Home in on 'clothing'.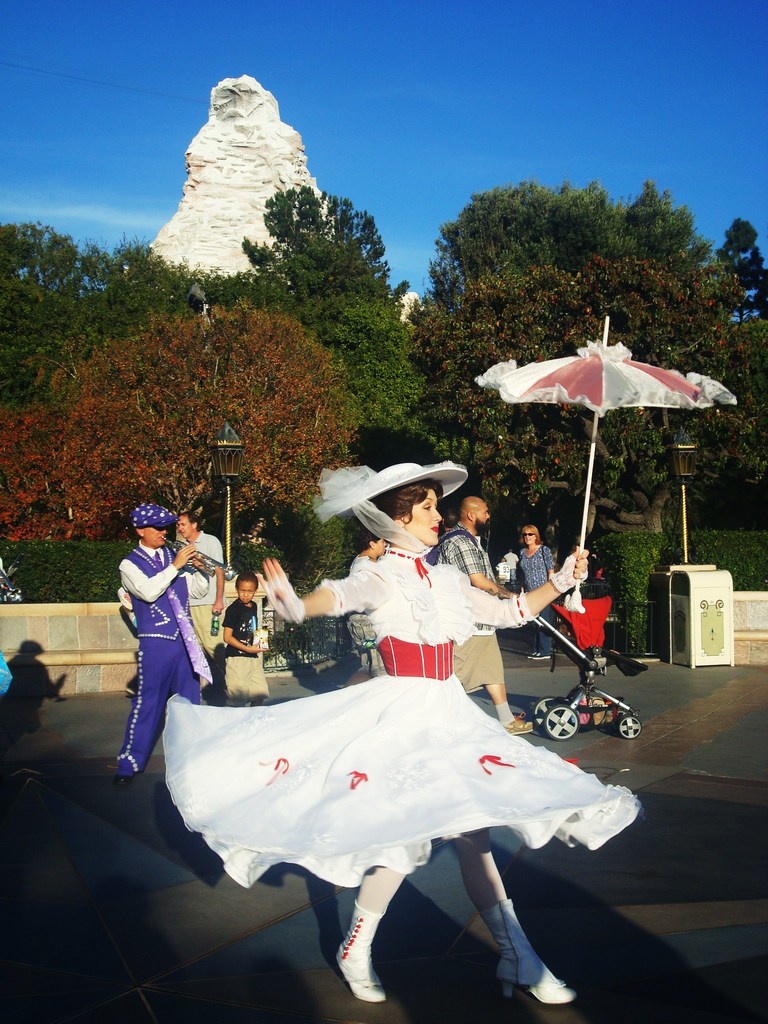
Homed in at x1=436, y1=520, x2=504, y2=695.
